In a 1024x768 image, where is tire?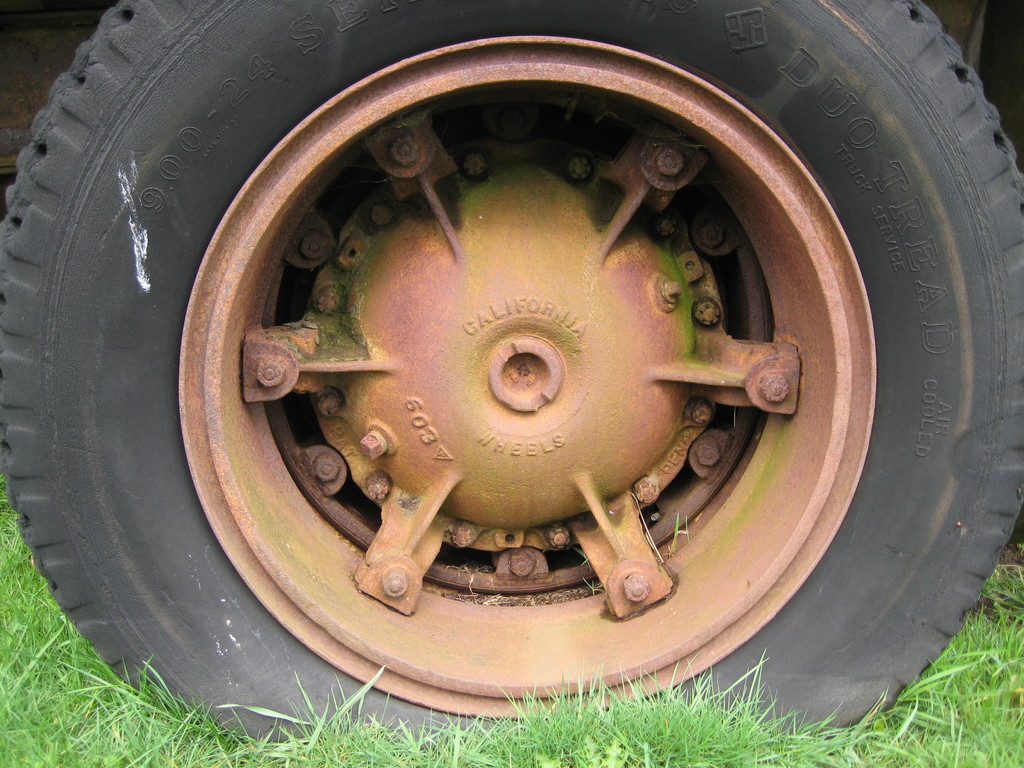
bbox=(0, 0, 1023, 767).
